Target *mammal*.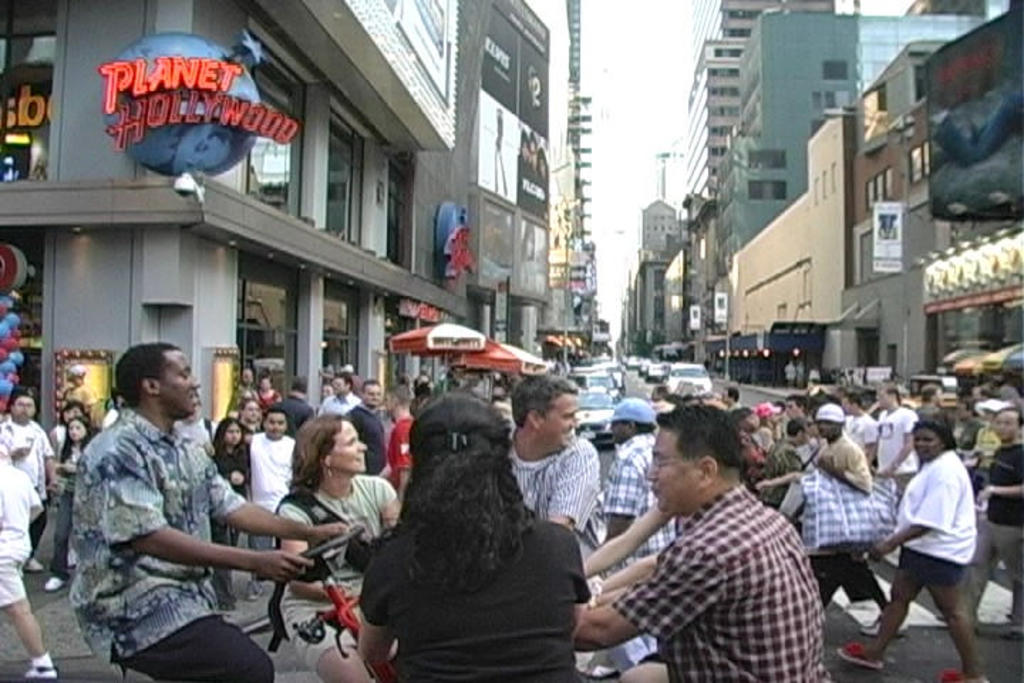
Target region: [240, 407, 306, 596].
